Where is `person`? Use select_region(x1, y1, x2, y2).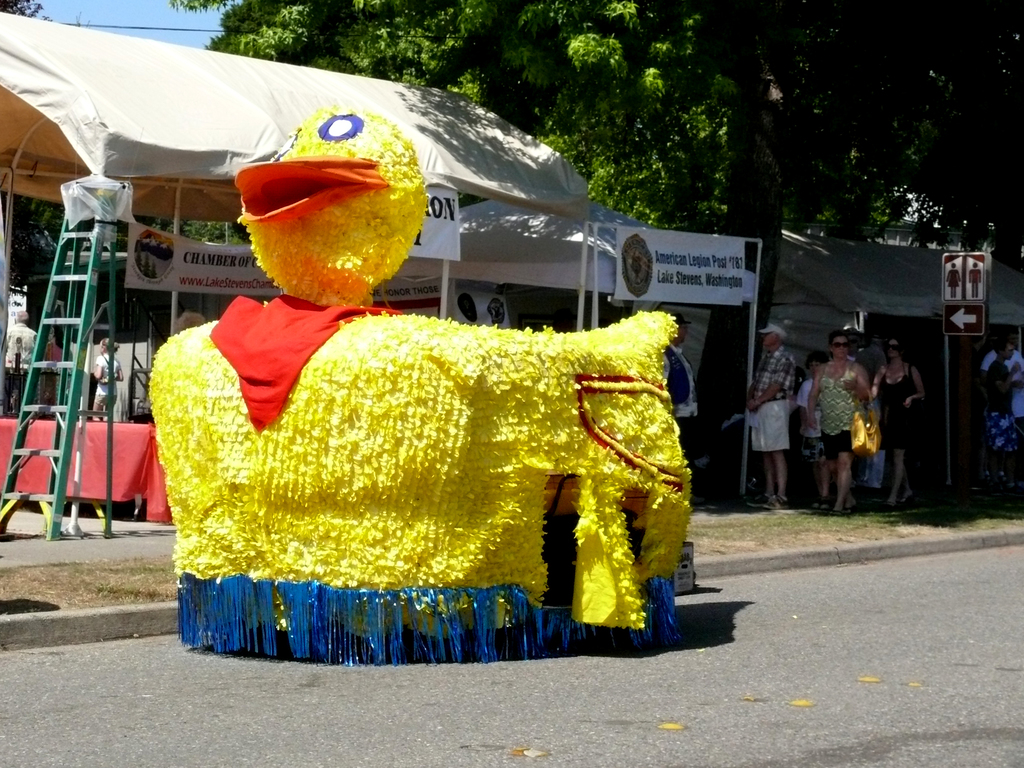
select_region(865, 324, 927, 508).
